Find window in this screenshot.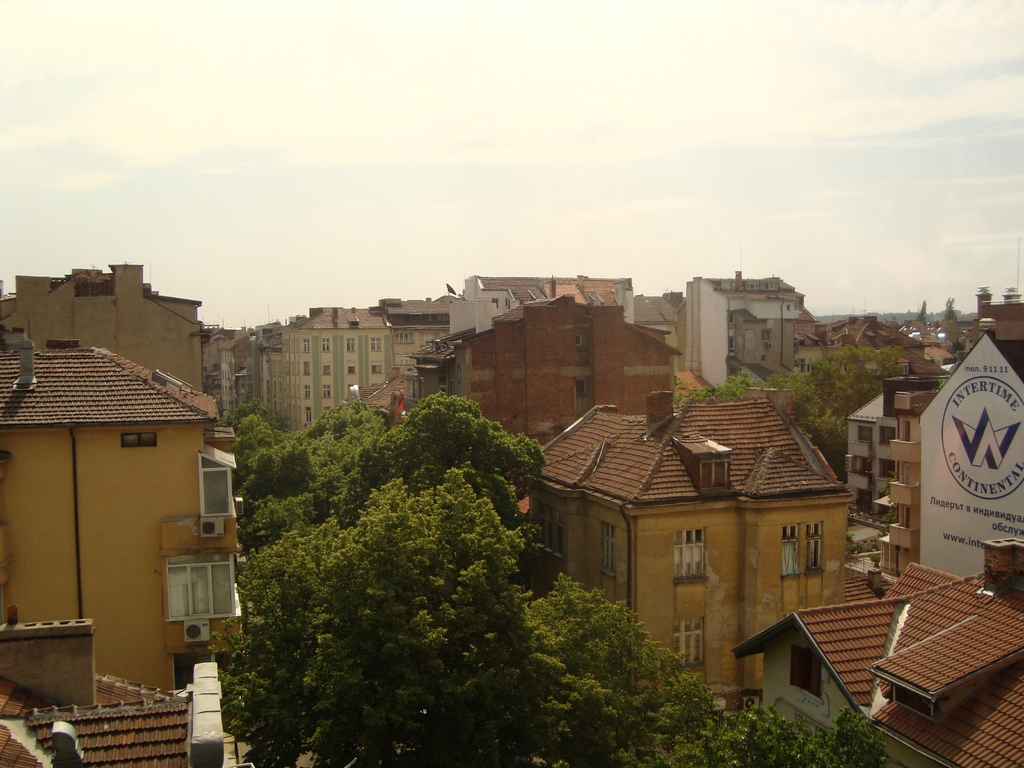
The bounding box for window is BBox(372, 337, 382, 351).
